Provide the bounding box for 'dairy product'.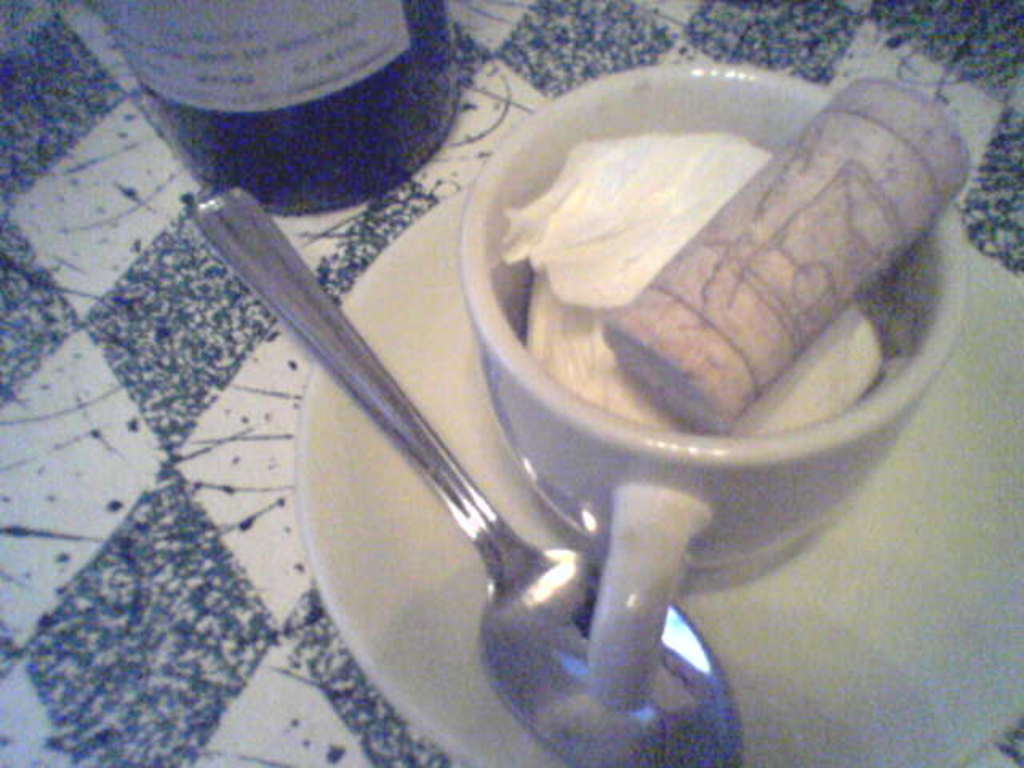
x1=494, y1=126, x2=885, y2=438.
